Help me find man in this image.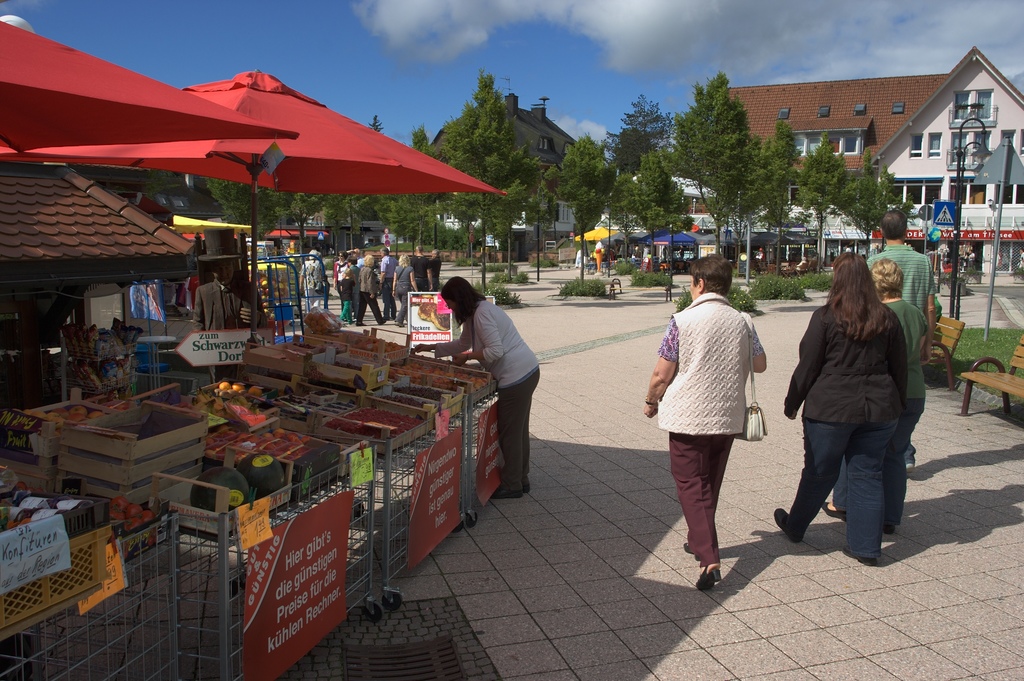
Found it: x1=656 y1=260 x2=781 y2=579.
